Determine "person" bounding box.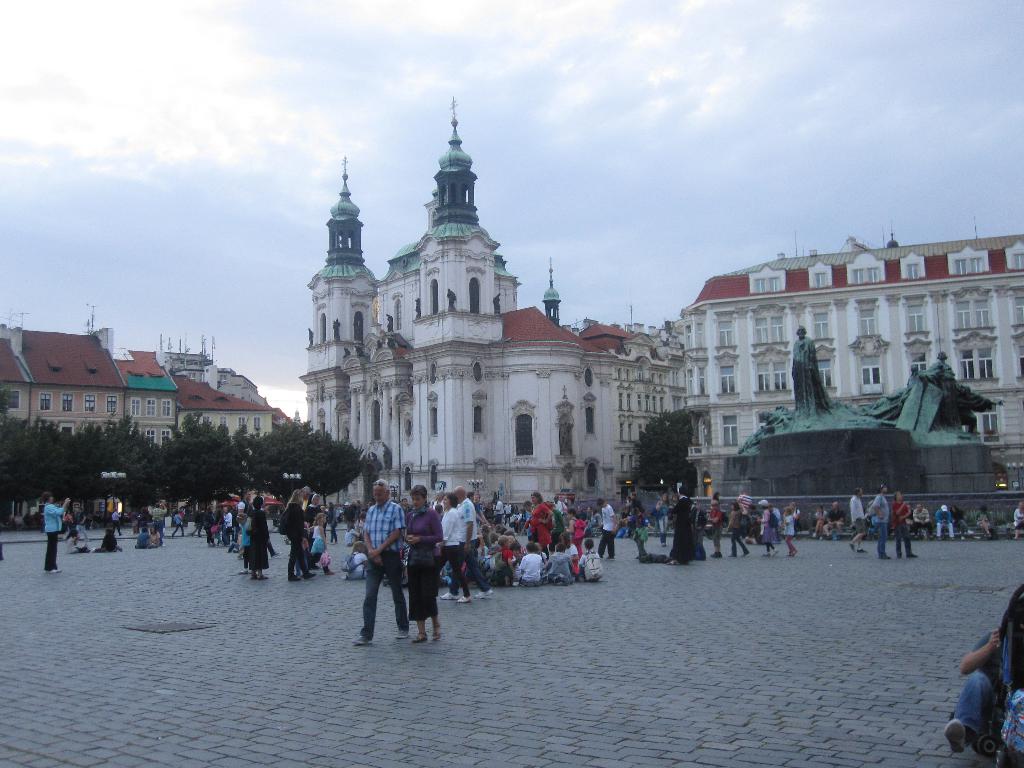
Determined: (253, 487, 282, 557).
